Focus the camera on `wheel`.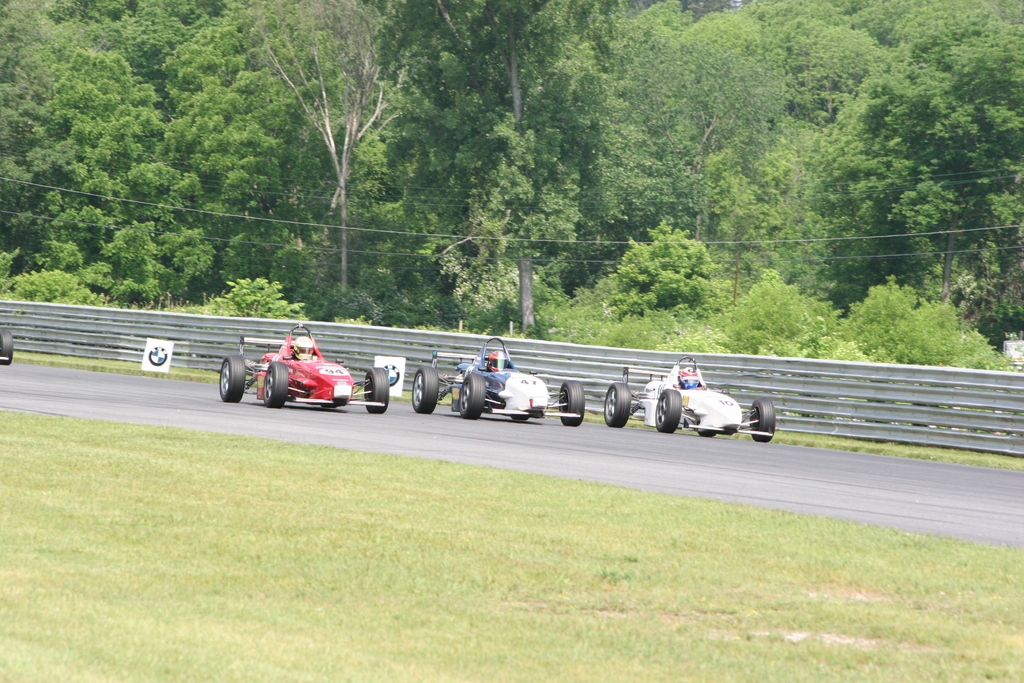
Focus region: (left=0, top=325, right=15, bottom=365).
